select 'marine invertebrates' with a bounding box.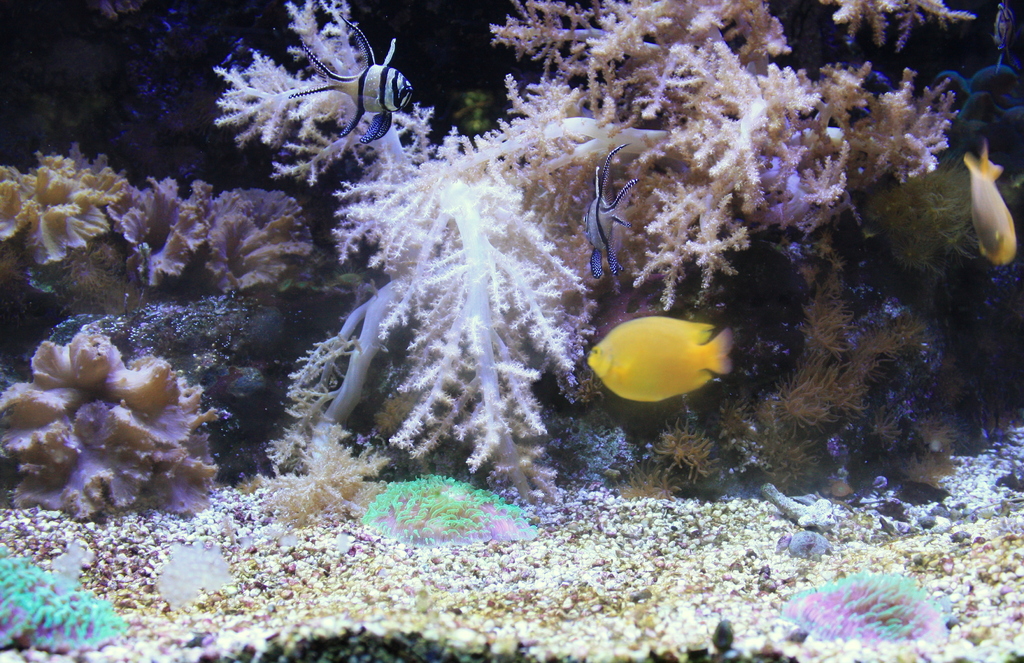
156:525:244:618.
